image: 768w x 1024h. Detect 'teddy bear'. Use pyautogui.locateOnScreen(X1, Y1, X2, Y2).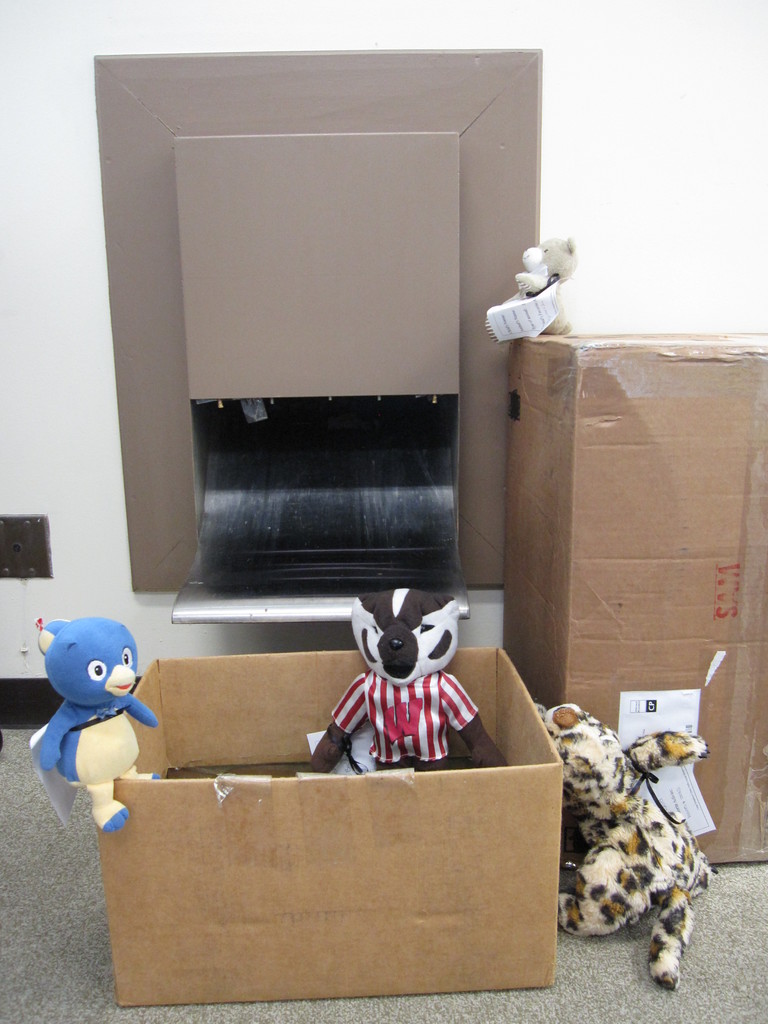
pyautogui.locateOnScreen(319, 573, 484, 751).
